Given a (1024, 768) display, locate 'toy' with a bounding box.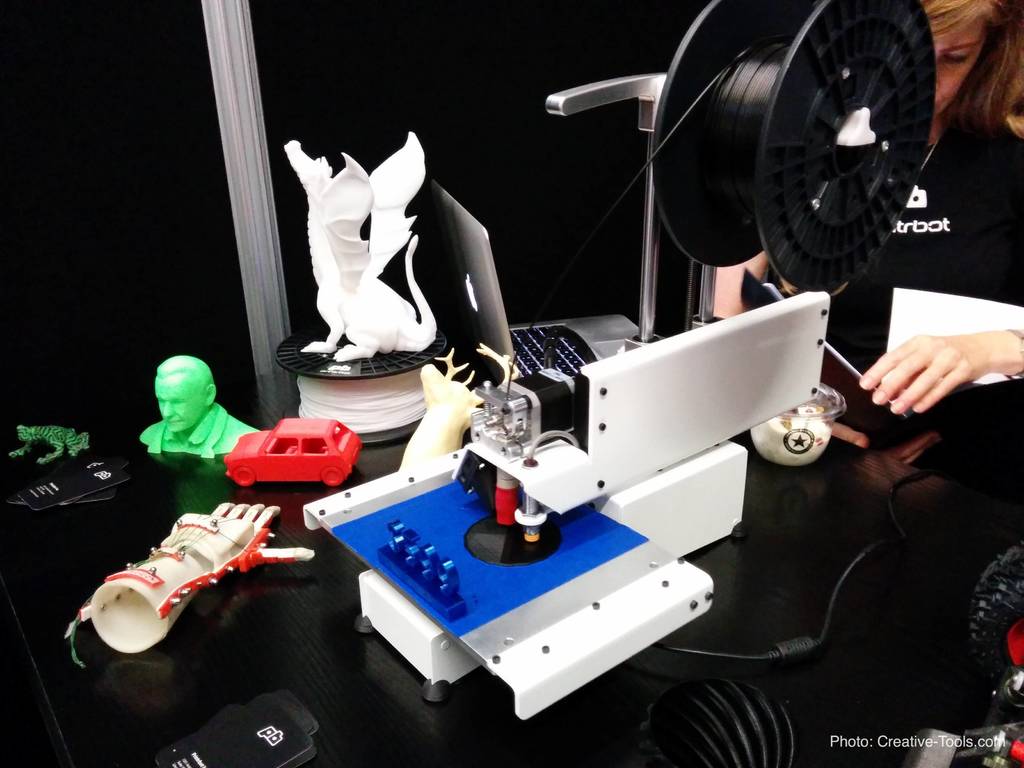
Located: (x1=154, y1=692, x2=319, y2=767).
